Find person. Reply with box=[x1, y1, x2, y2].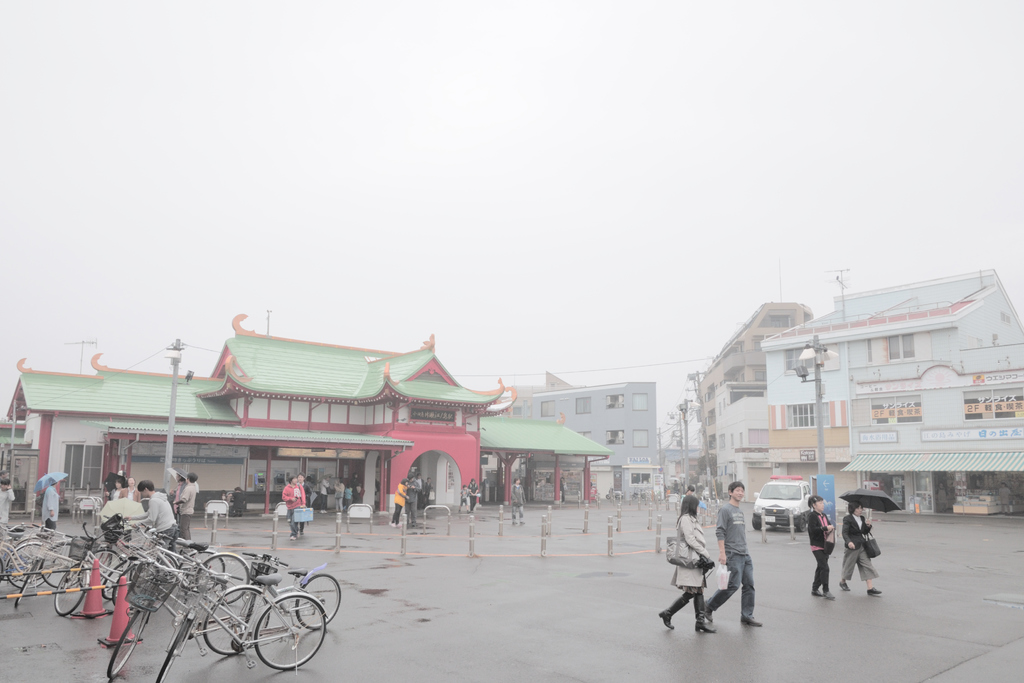
box=[834, 493, 892, 608].
